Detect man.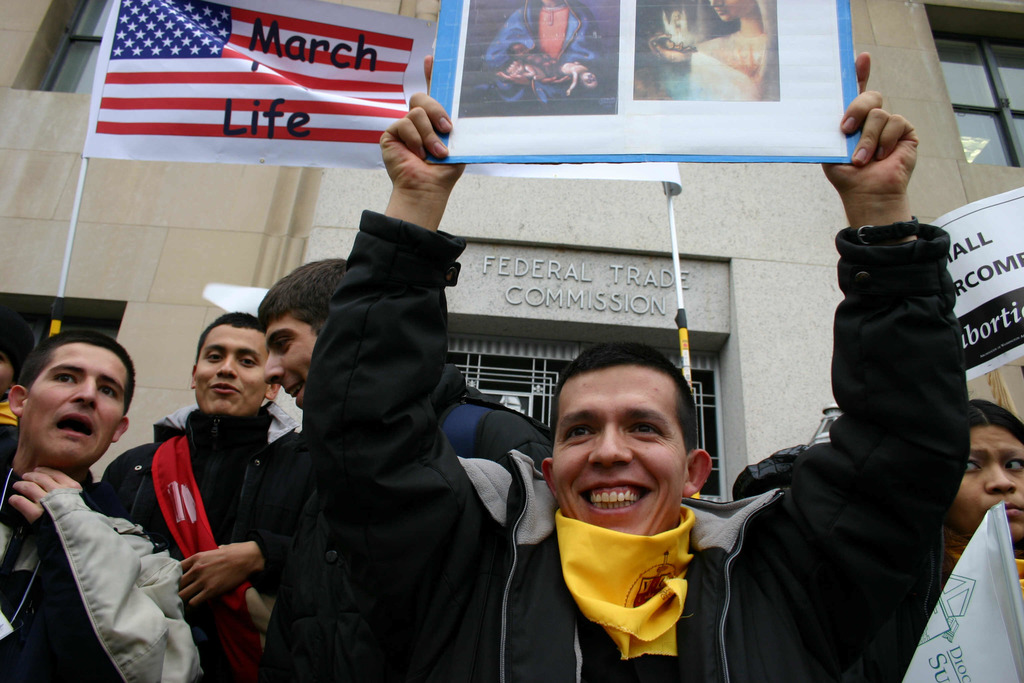
Detected at crop(0, 311, 31, 473).
